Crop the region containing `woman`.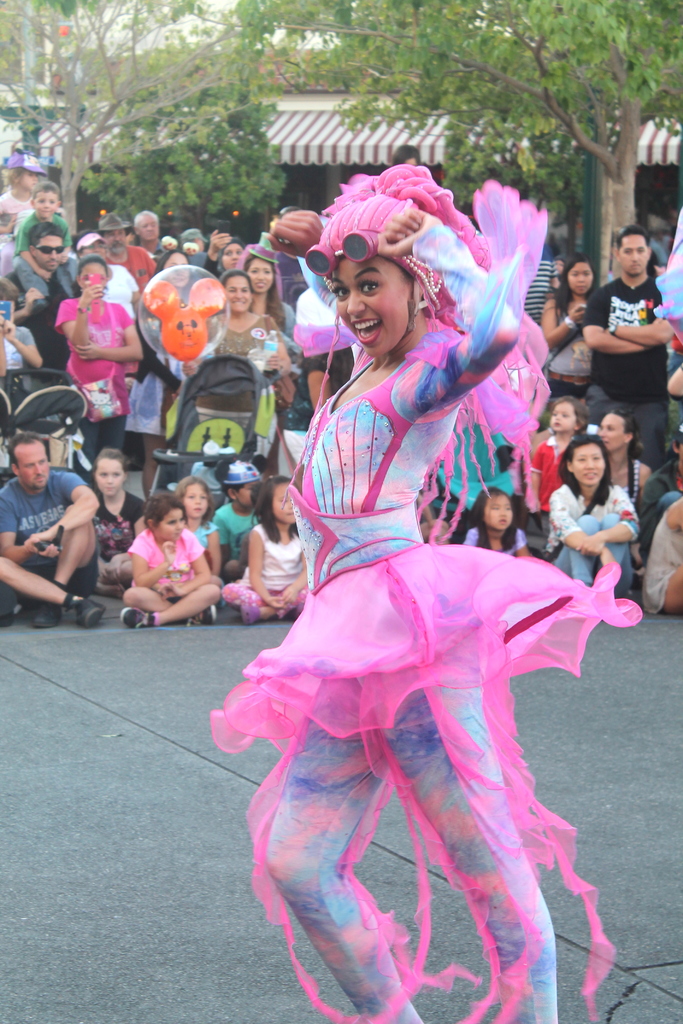
Crop region: rect(538, 253, 601, 406).
